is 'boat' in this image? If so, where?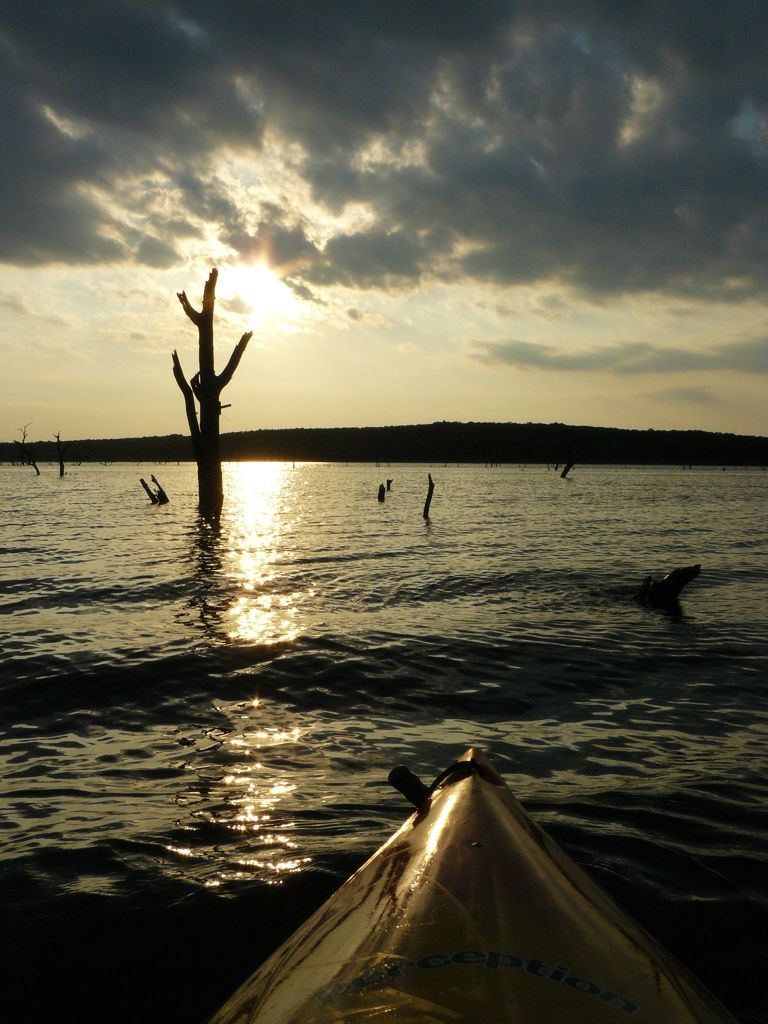
Yes, at <region>209, 729, 708, 995</region>.
